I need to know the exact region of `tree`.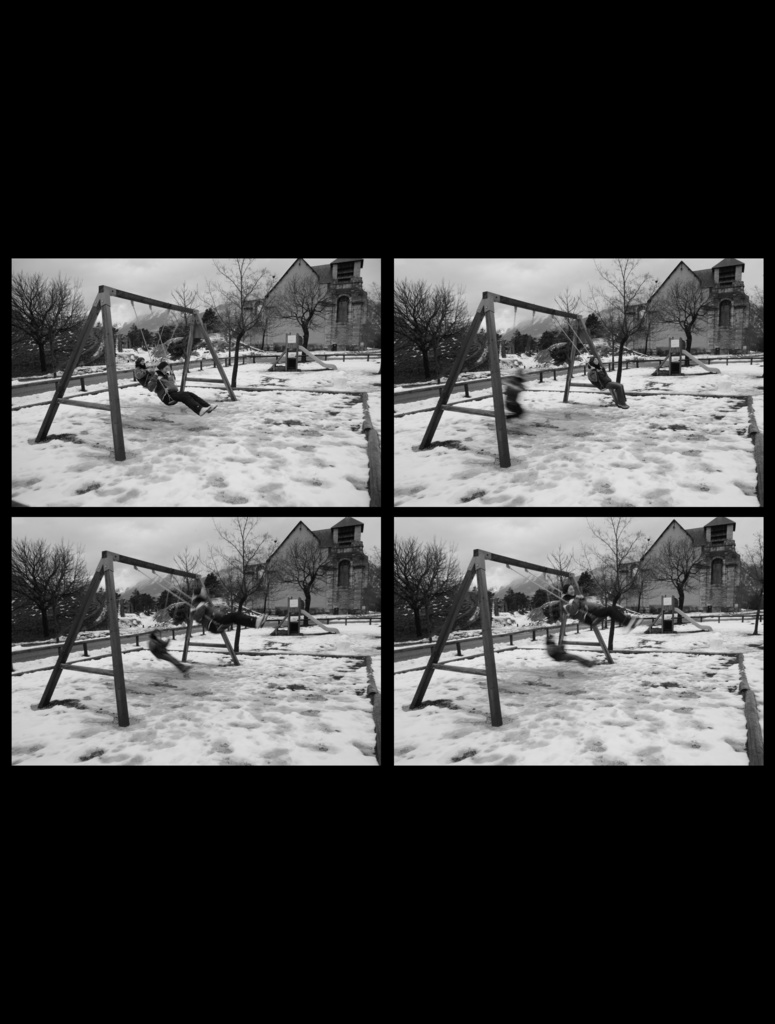
Region: 167/275/198/333.
